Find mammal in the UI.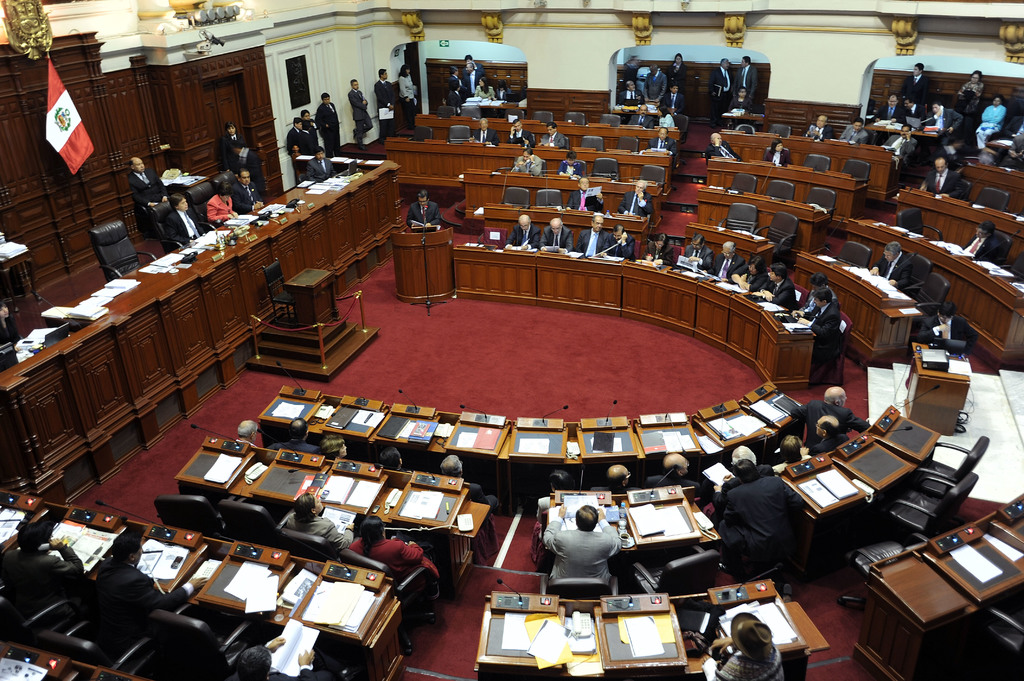
UI element at bbox=(655, 103, 673, 127).
